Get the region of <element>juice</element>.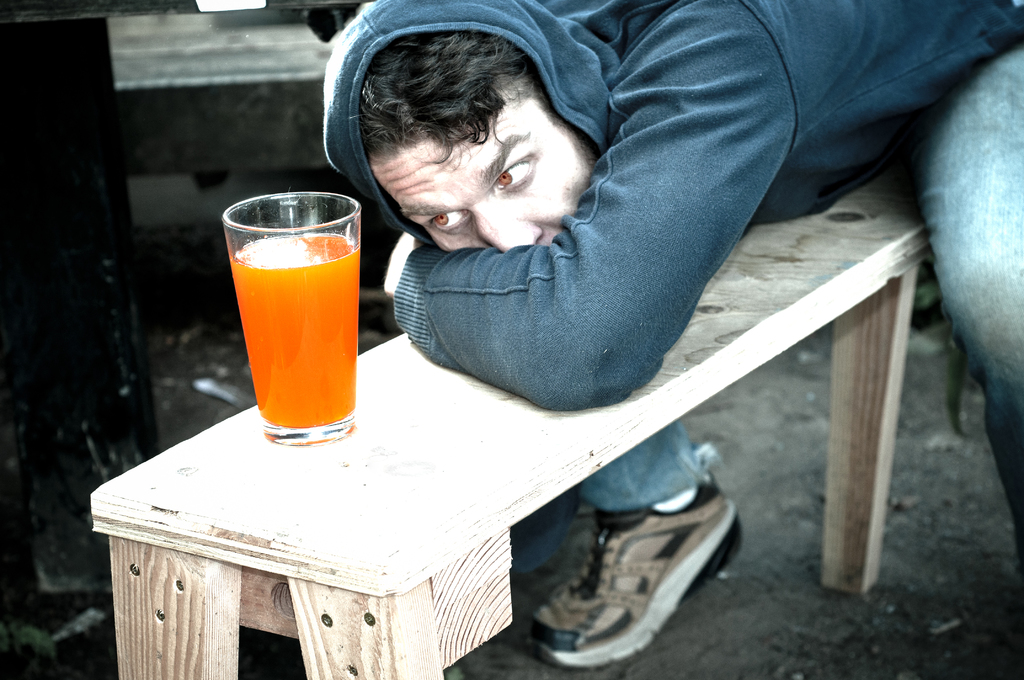
BBox(218, 211, 364, 432).
